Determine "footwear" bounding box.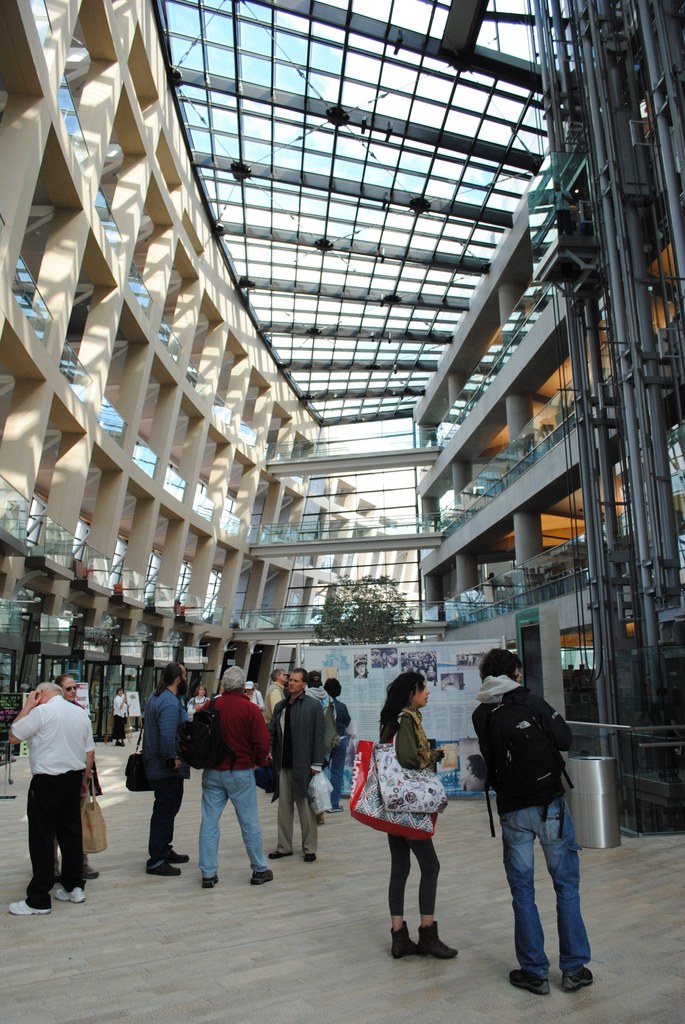
Determined: [502, 965, 552, 988].
